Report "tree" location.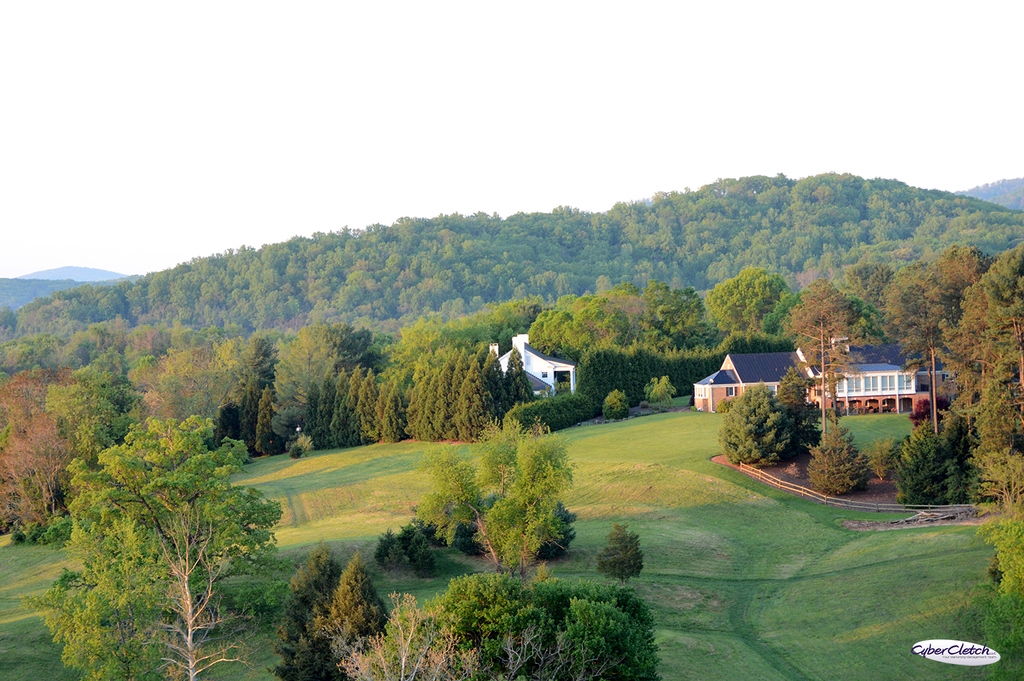
Report: crop(717, 386, 777, 461).
